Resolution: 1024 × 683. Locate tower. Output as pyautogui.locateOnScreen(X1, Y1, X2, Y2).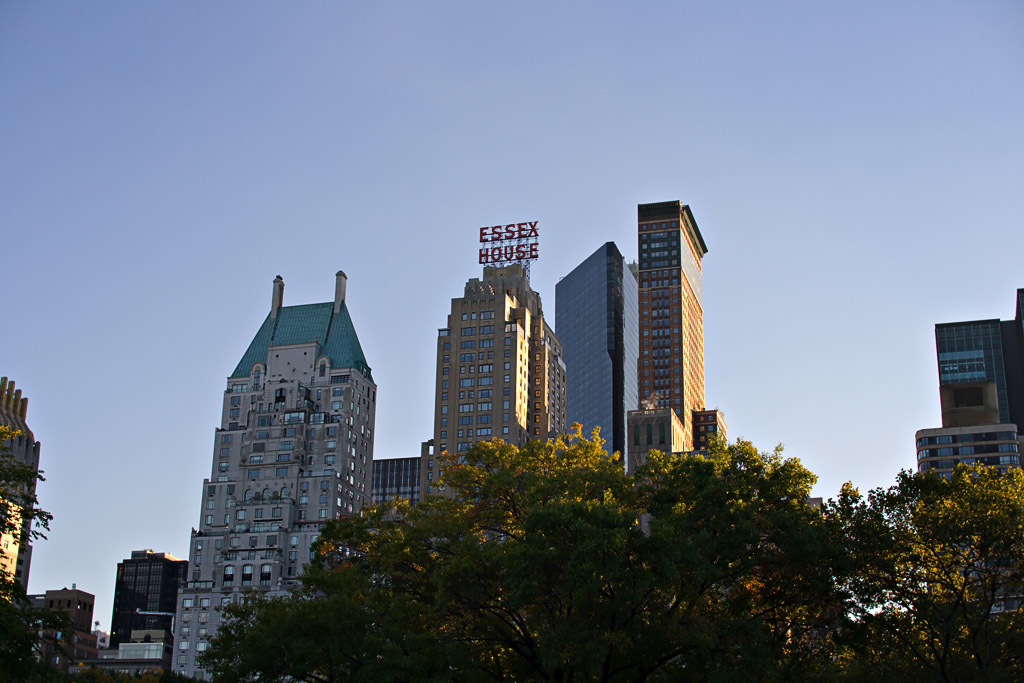
pyautogui.locateOnScreen(920, 292, 1023, 611).
